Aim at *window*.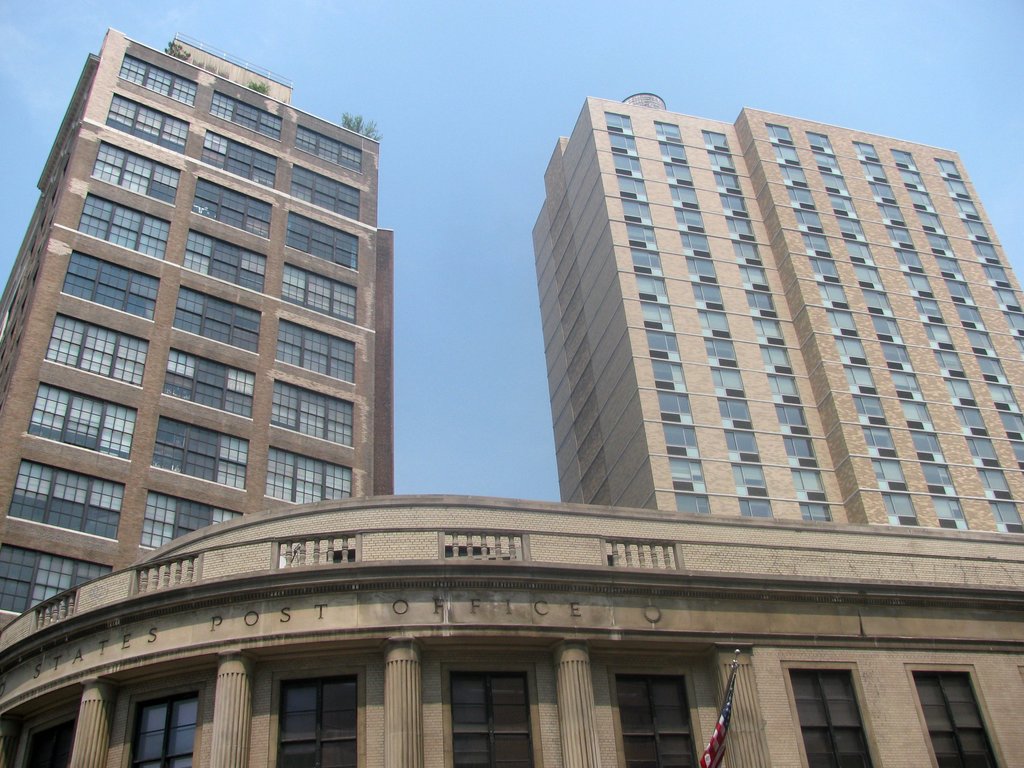
Aimed at 977 246 995 259.
